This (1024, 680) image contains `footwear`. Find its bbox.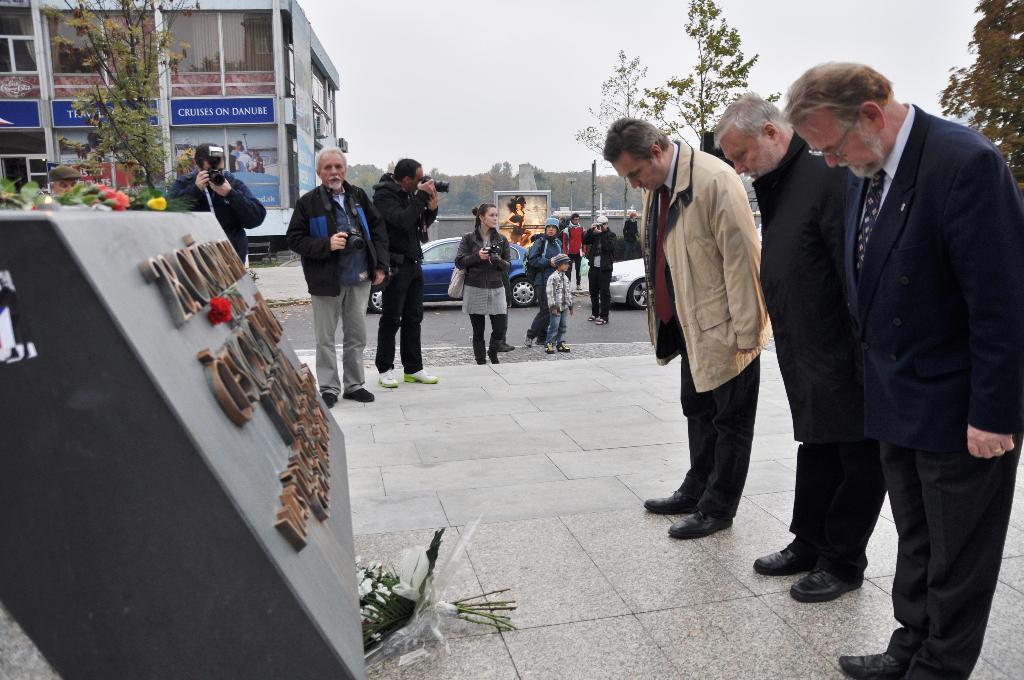
BBox(506, 341, 517, 348).
